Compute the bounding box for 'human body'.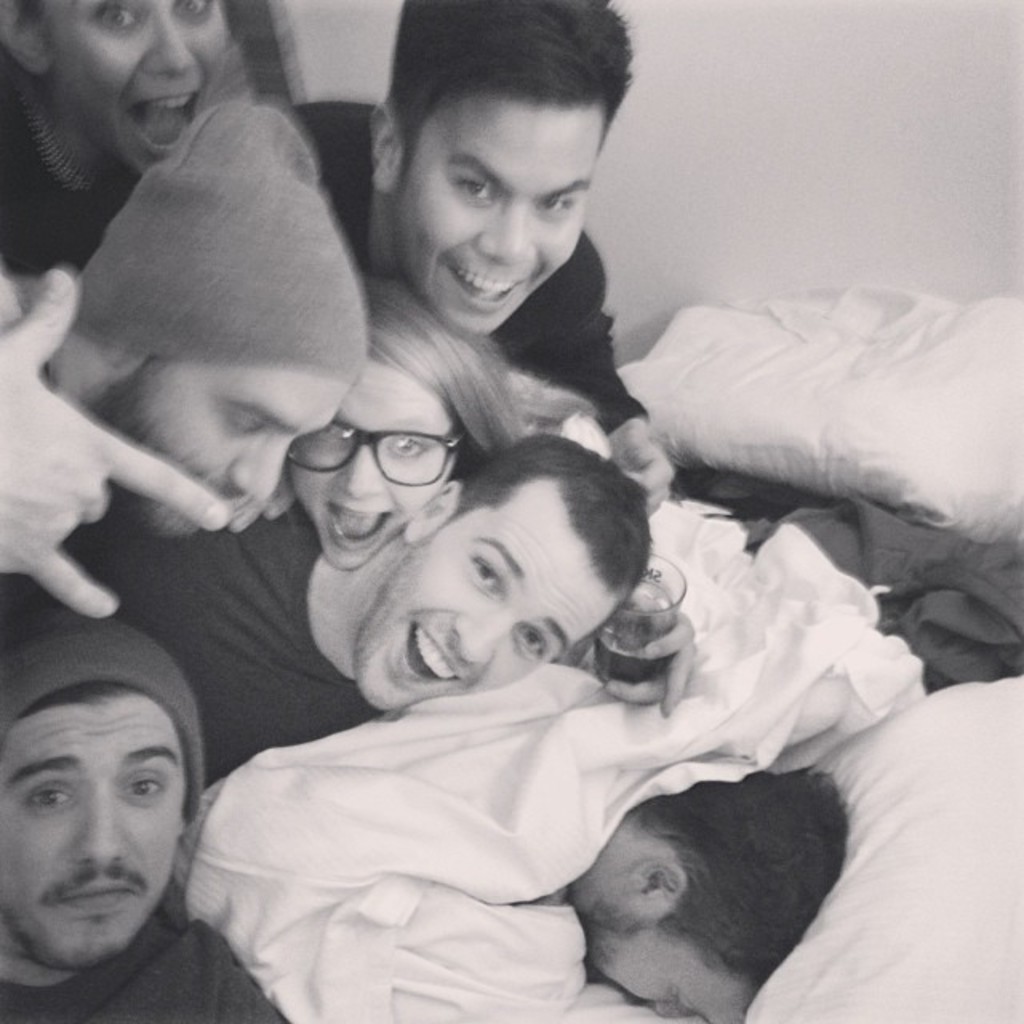
bbox=[0, 592, 282, 1022].
